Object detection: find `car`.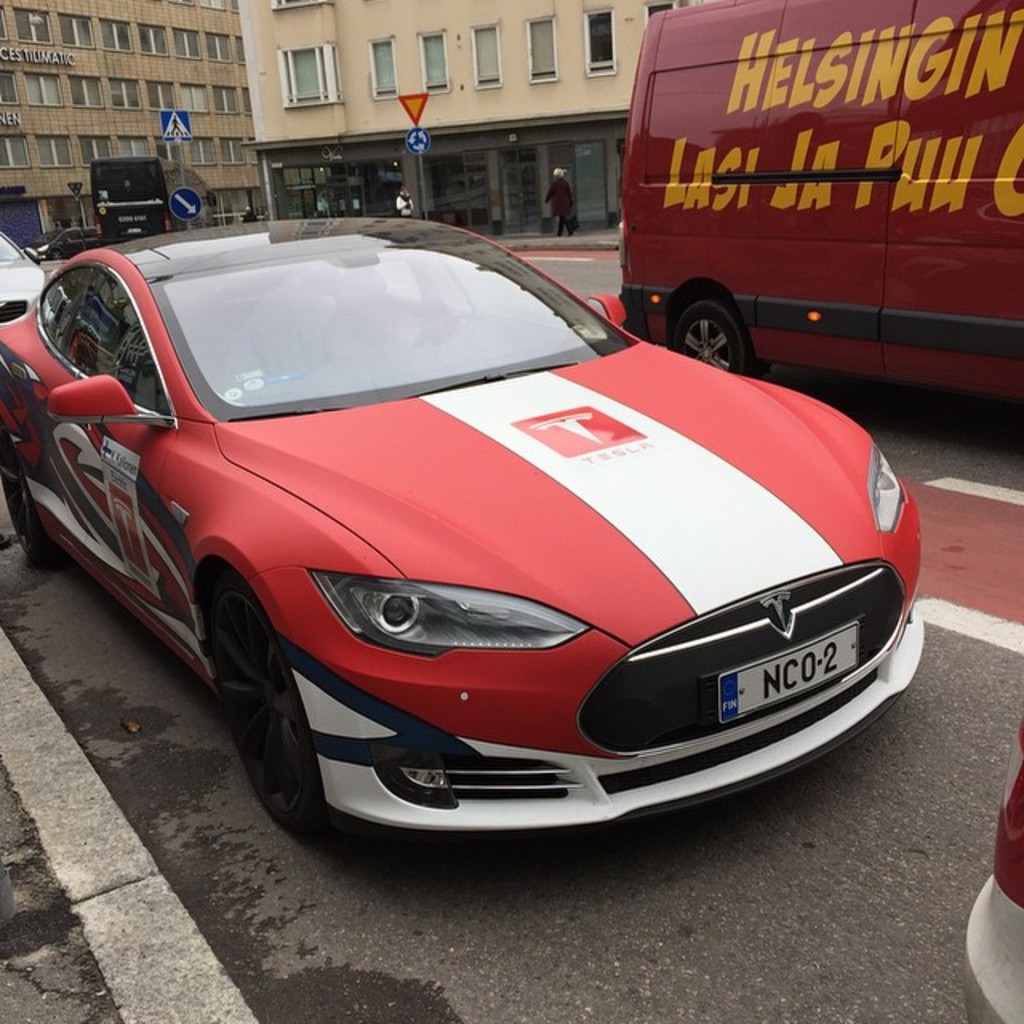
Rect(0, 224, 59, 339).
